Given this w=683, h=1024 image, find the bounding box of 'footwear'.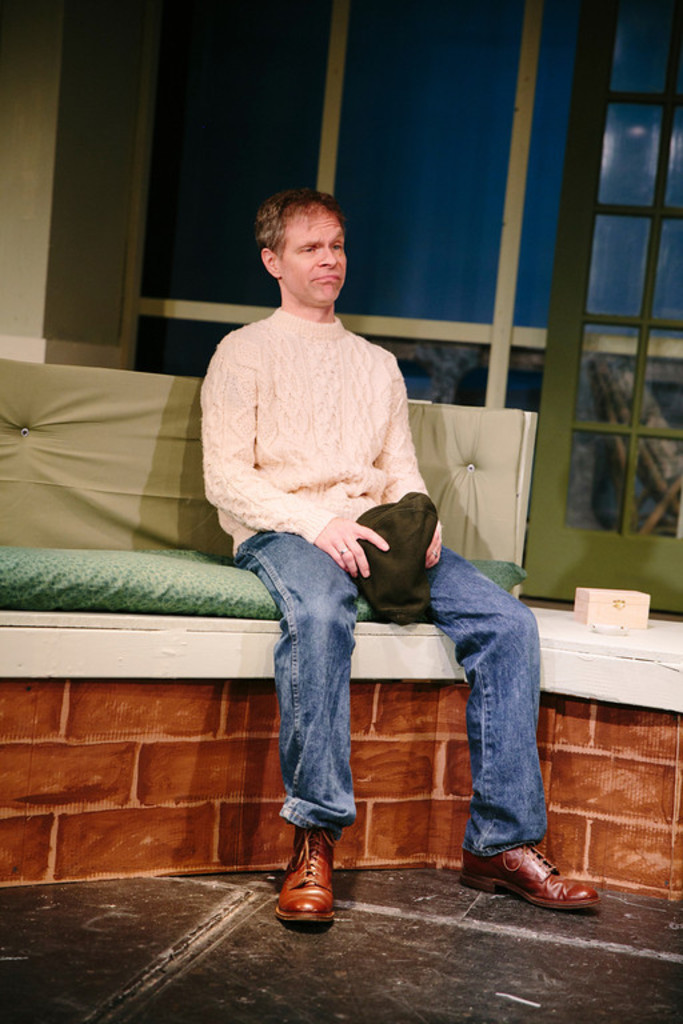
<region>277, 833, 331, 927</region>.
